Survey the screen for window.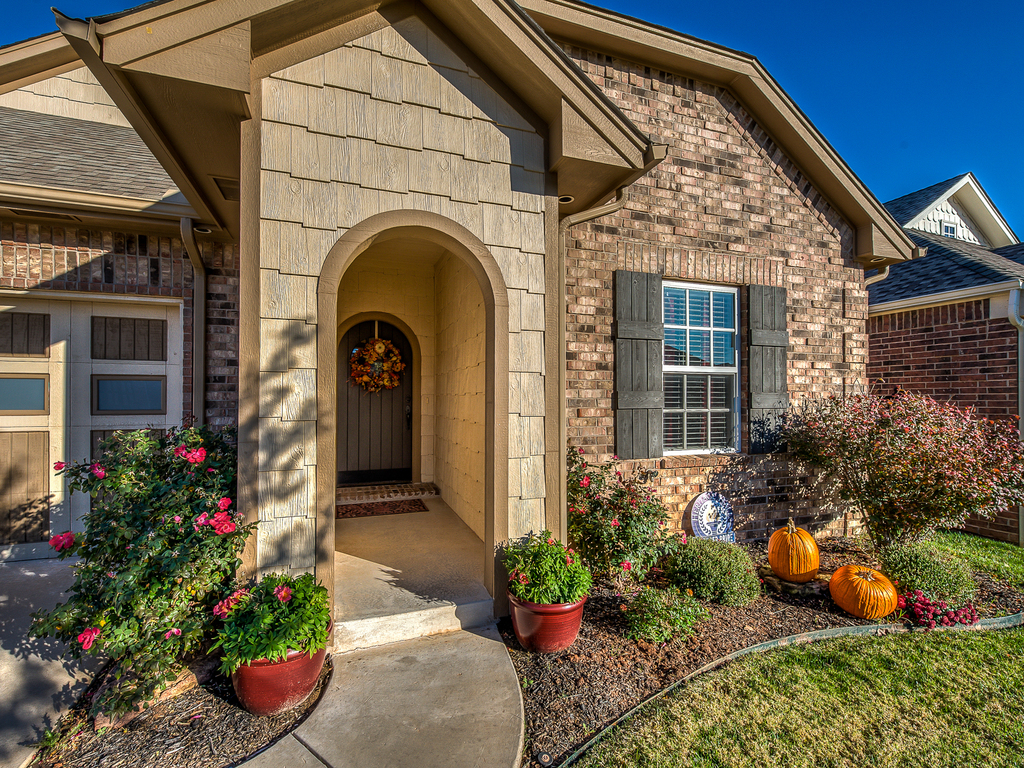
Survey found: bbox=(632, 255, 759, 448).
